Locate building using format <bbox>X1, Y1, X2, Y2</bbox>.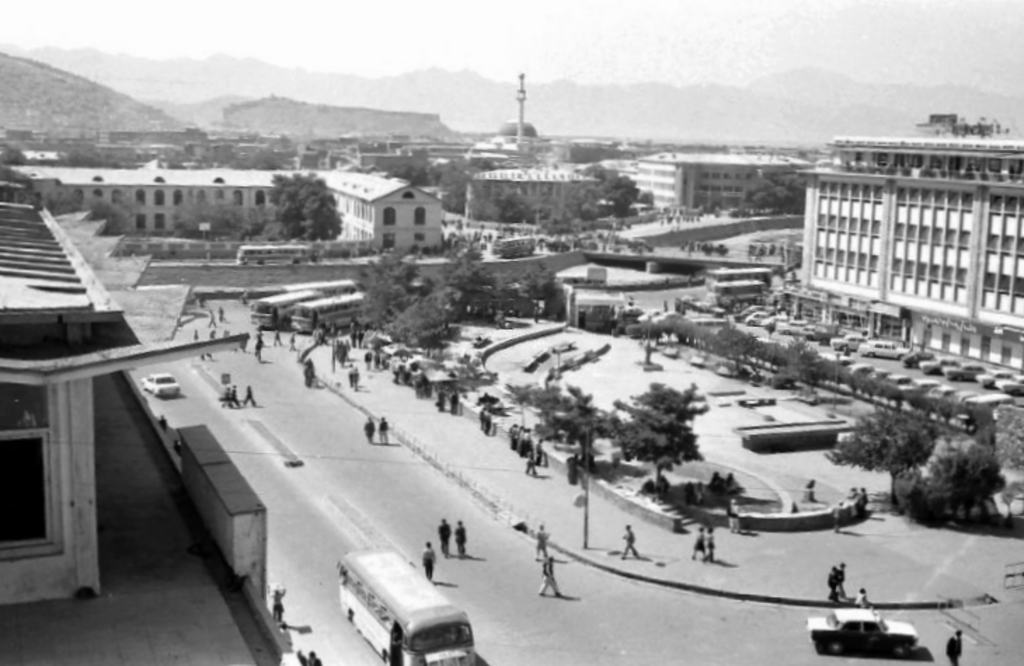
<bbox>619, 147, 801, 220</bbox>.
